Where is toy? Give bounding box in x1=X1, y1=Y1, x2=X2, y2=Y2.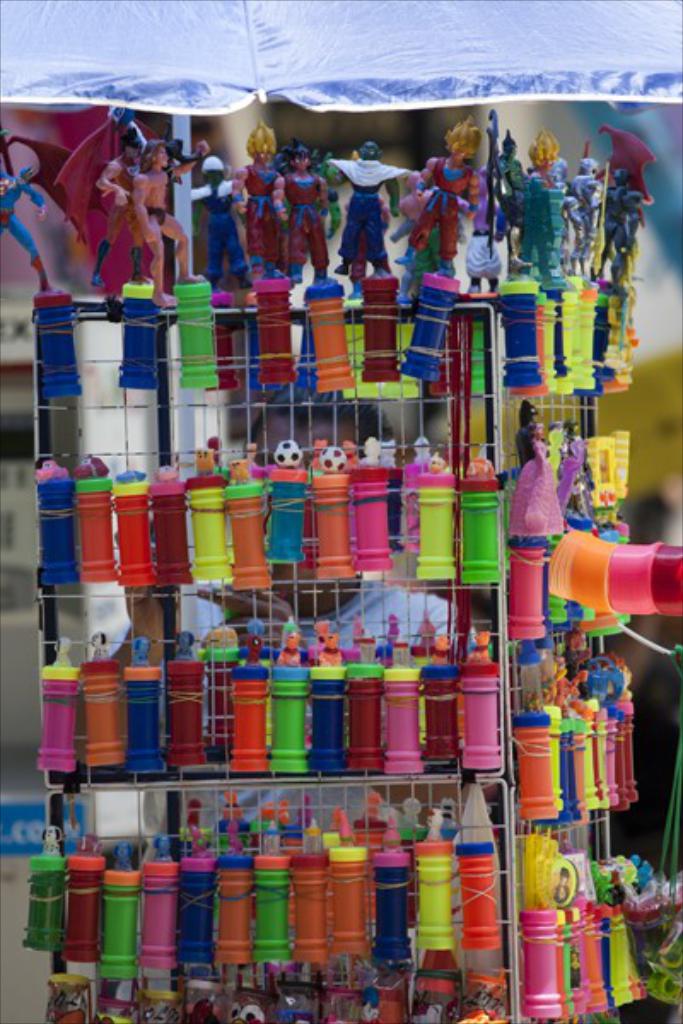
x1=340, y1=440, x2=362, y2=555.
